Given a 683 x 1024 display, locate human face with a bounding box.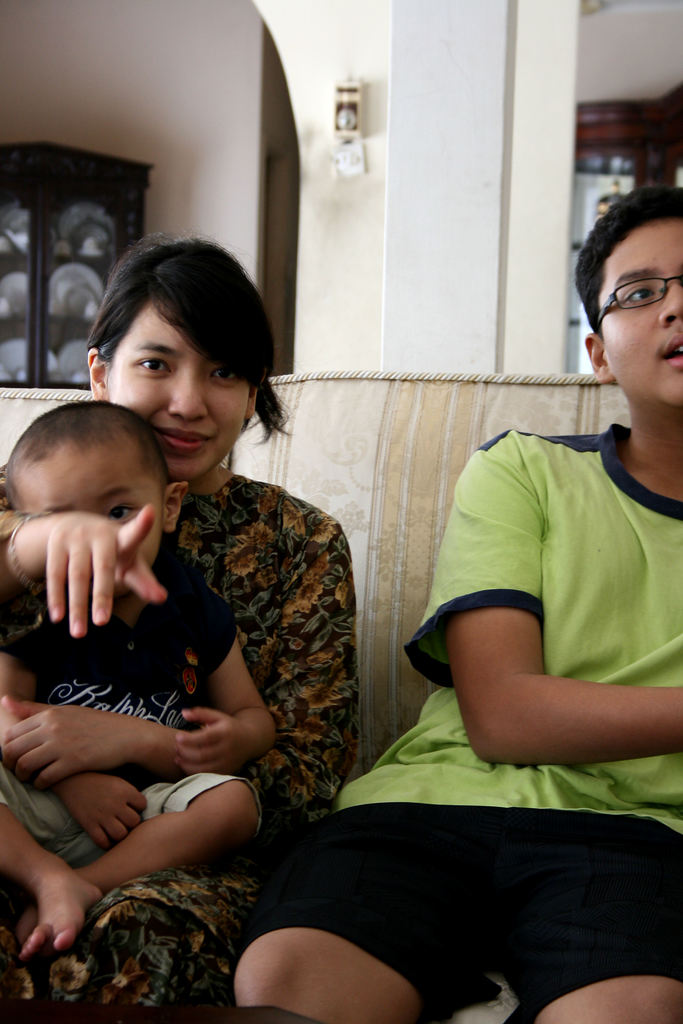
Located: detection(95, 278, 259, 470).
